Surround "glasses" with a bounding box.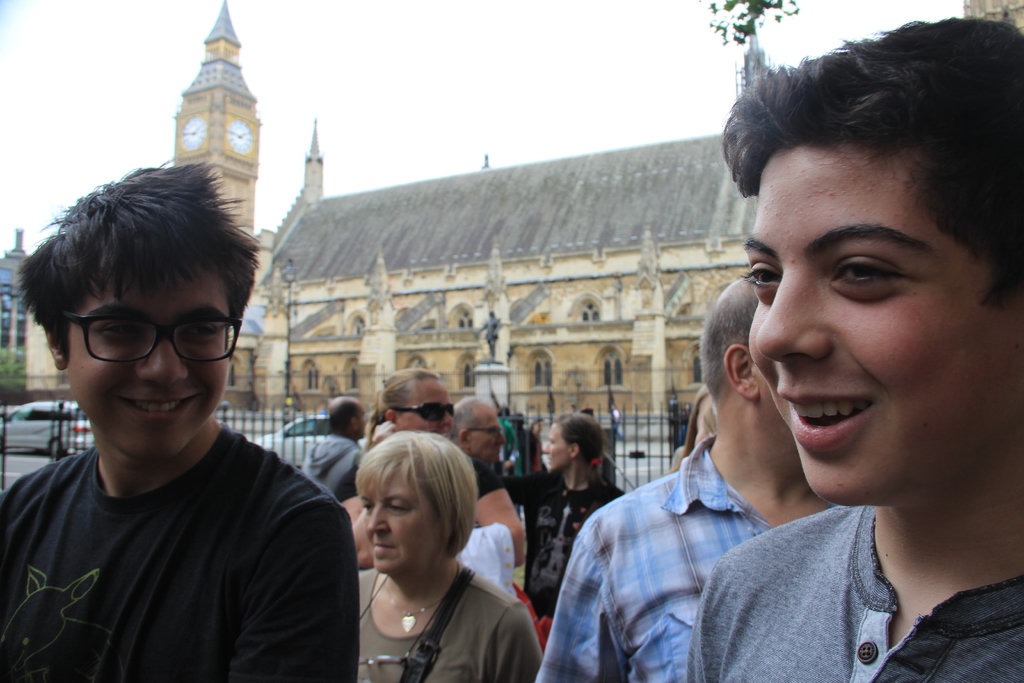
58, 305, 249, 371.
